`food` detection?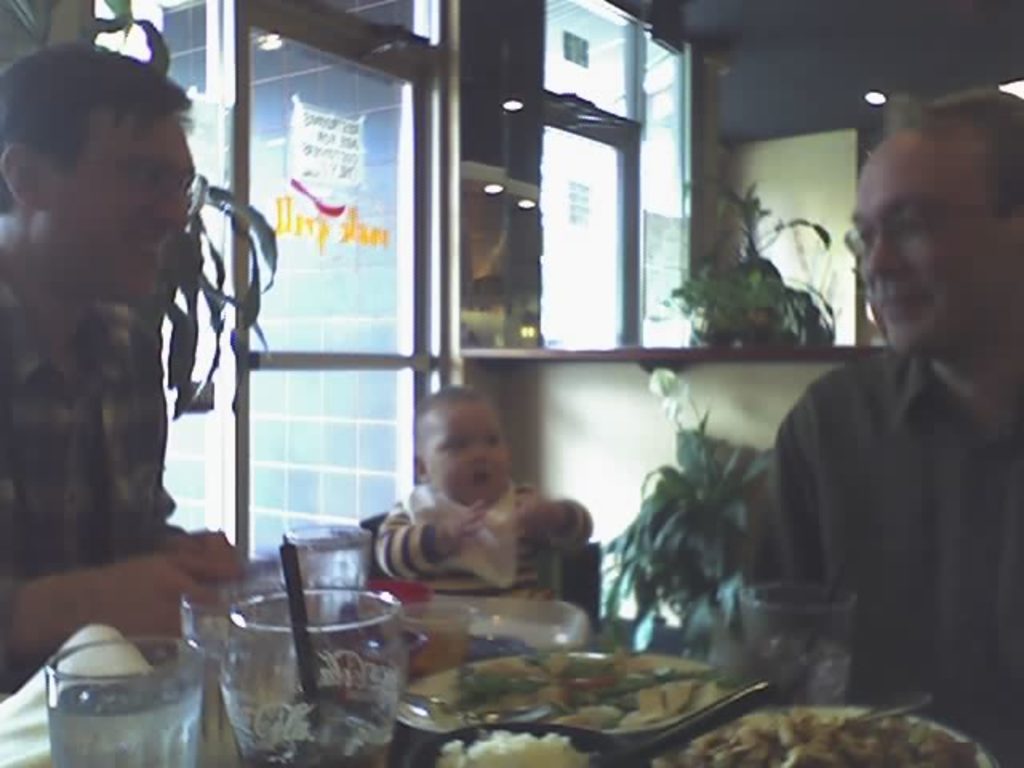
select_region(430, 730, 598, 766)
